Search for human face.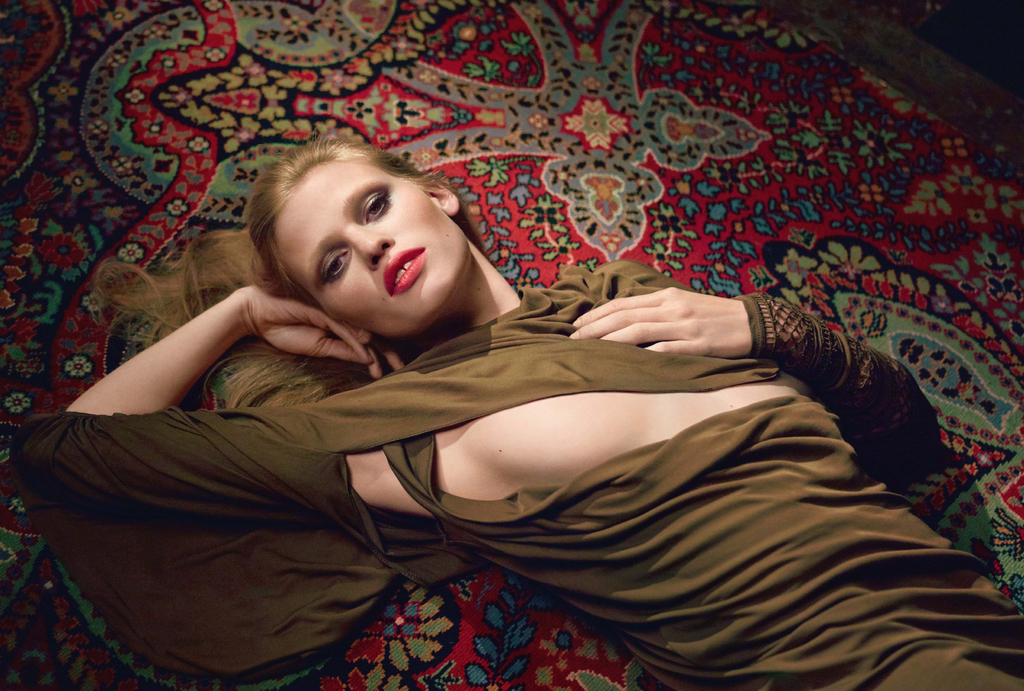
Found at 276, 172, 474, 336.
